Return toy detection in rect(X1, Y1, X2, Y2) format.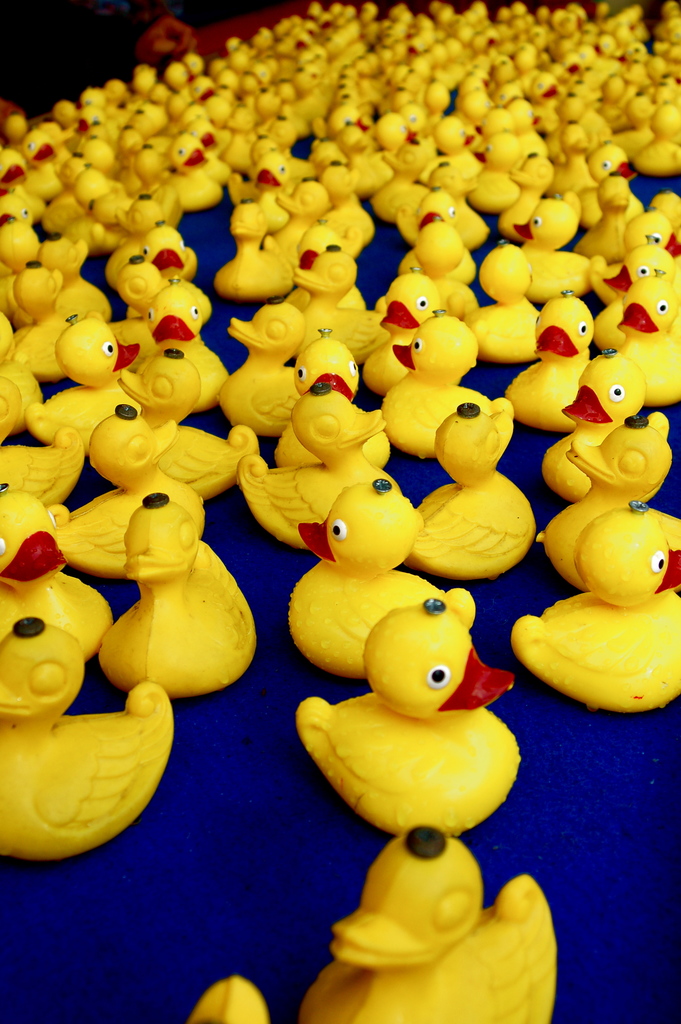
rect(293, 240, 395, 364).
